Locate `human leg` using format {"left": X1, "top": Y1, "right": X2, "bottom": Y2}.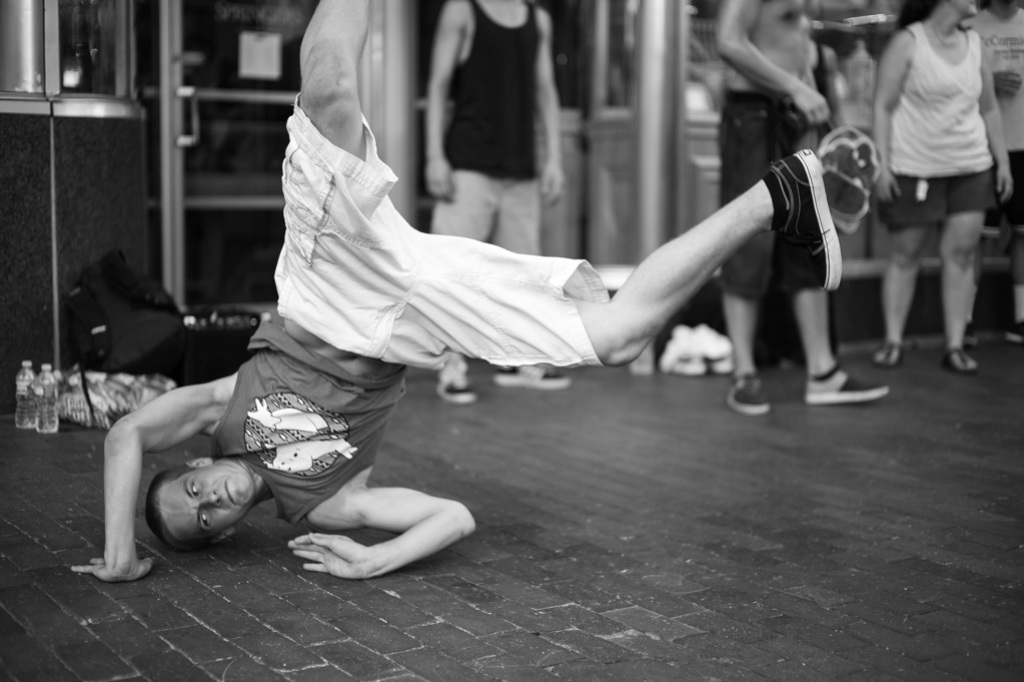
{"left": 408, "top": 152, "right": 844, "bottom": 370}.
